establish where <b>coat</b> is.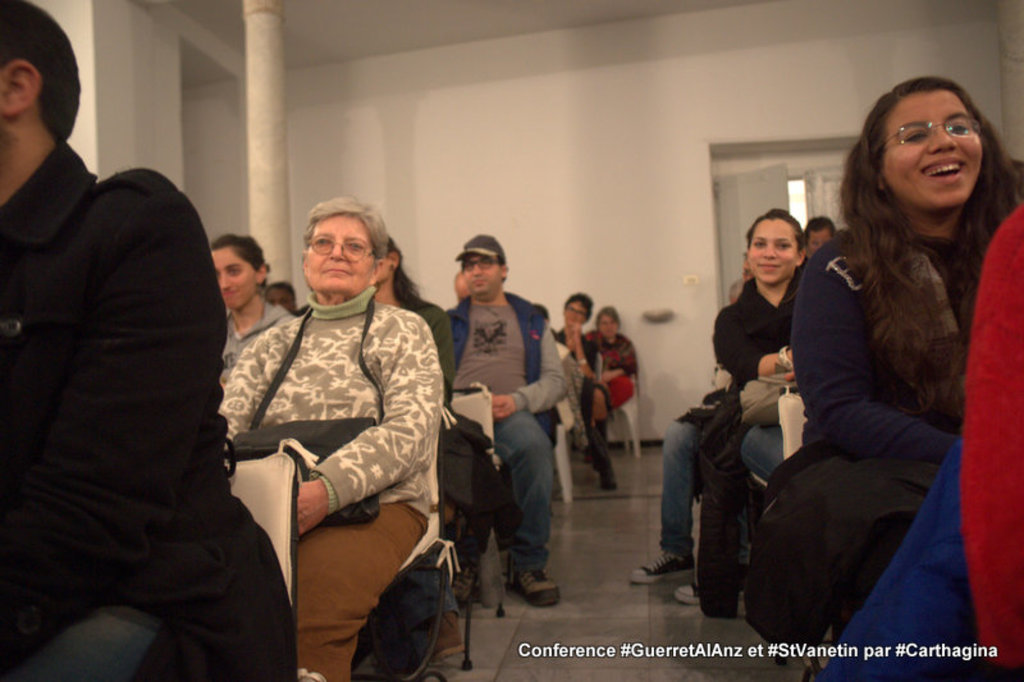
Established at region(0, 127, 301, 681).
